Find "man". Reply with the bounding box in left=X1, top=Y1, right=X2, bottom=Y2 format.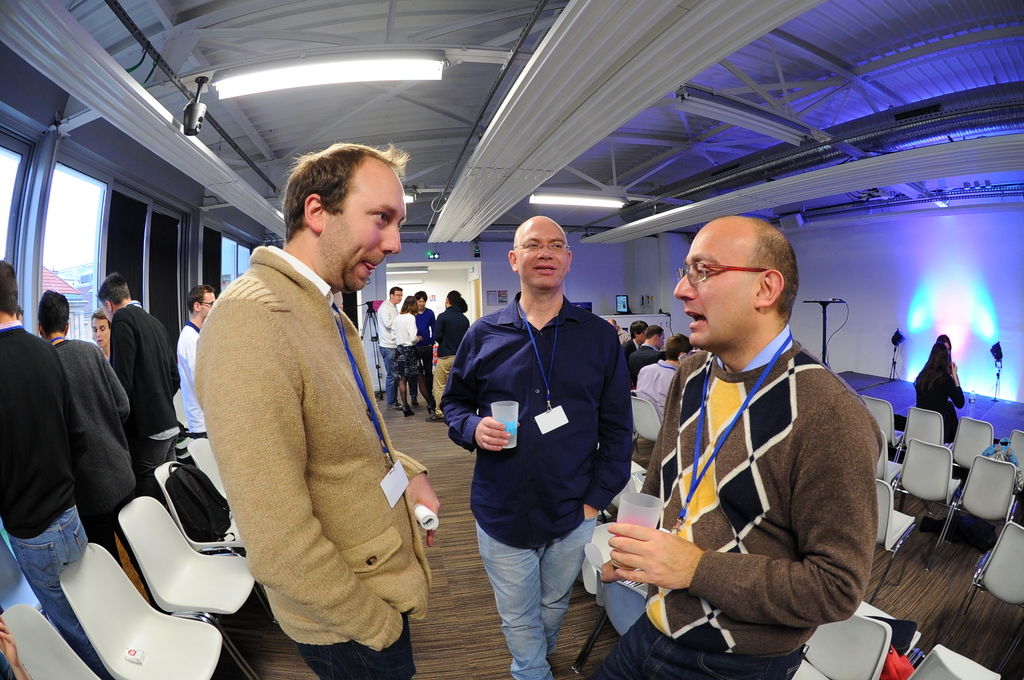
left=625, top=316, right=655, bottom=350.
